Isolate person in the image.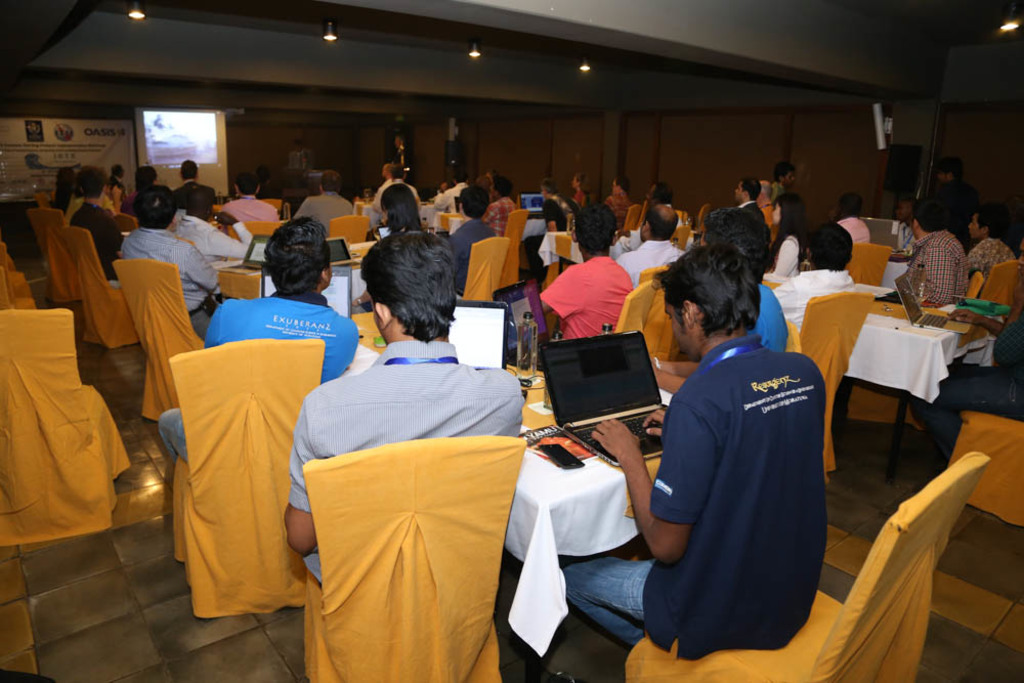
Isolated region: {"left": 282, "top": 225, "right": 526, "bottom": 593}.
